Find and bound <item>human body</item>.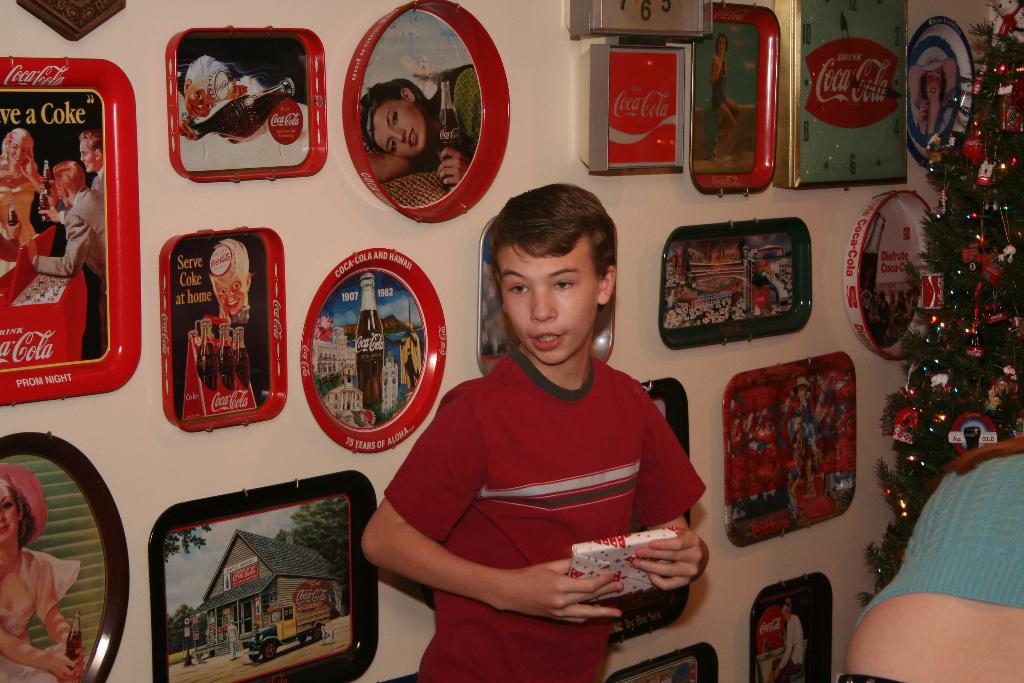
Bound: locate(849, 438, 1023, 682).
